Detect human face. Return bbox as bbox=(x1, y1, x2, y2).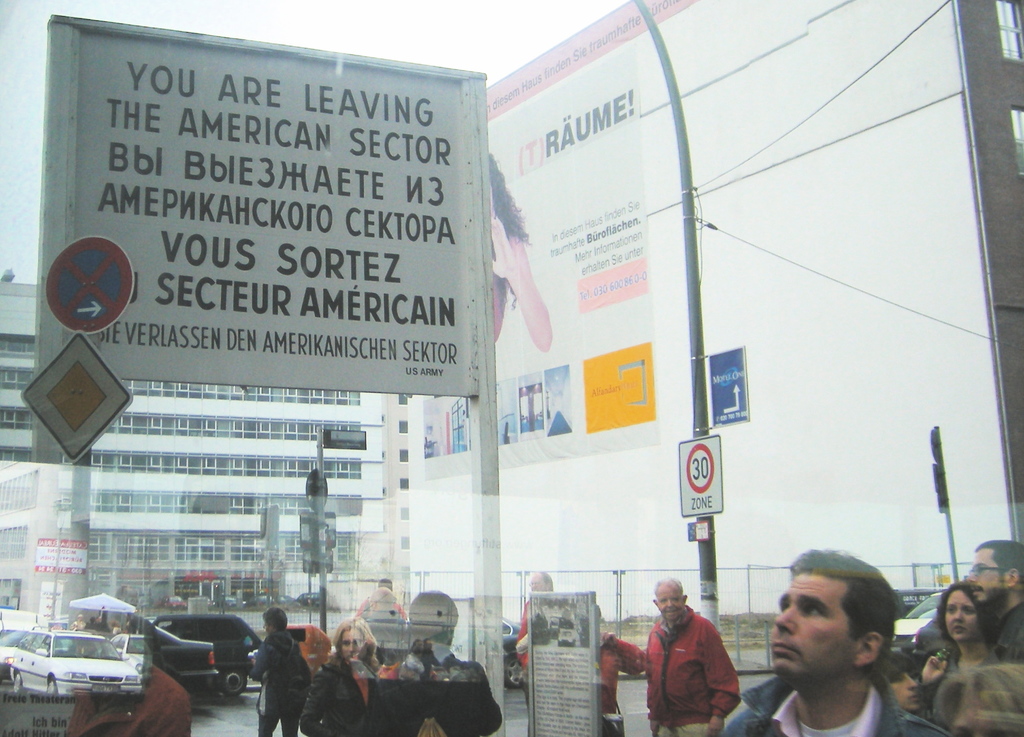
bbox=(947, 589, 977, 640).
